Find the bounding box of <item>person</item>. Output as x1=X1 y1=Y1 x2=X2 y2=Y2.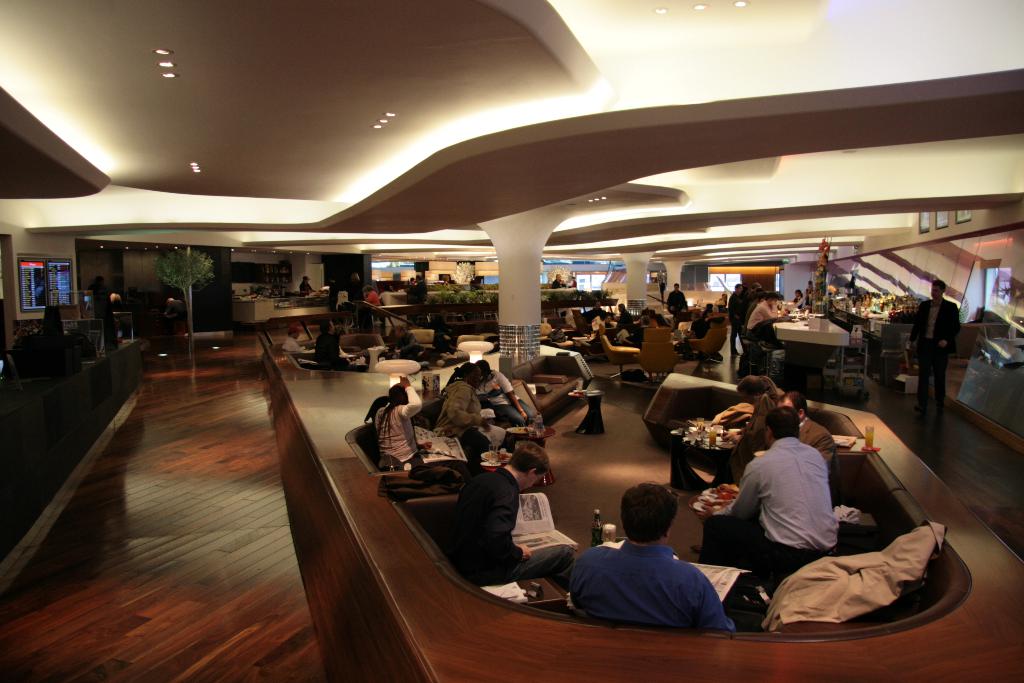
x1=744 y1=292 x2=781 y2=339.
